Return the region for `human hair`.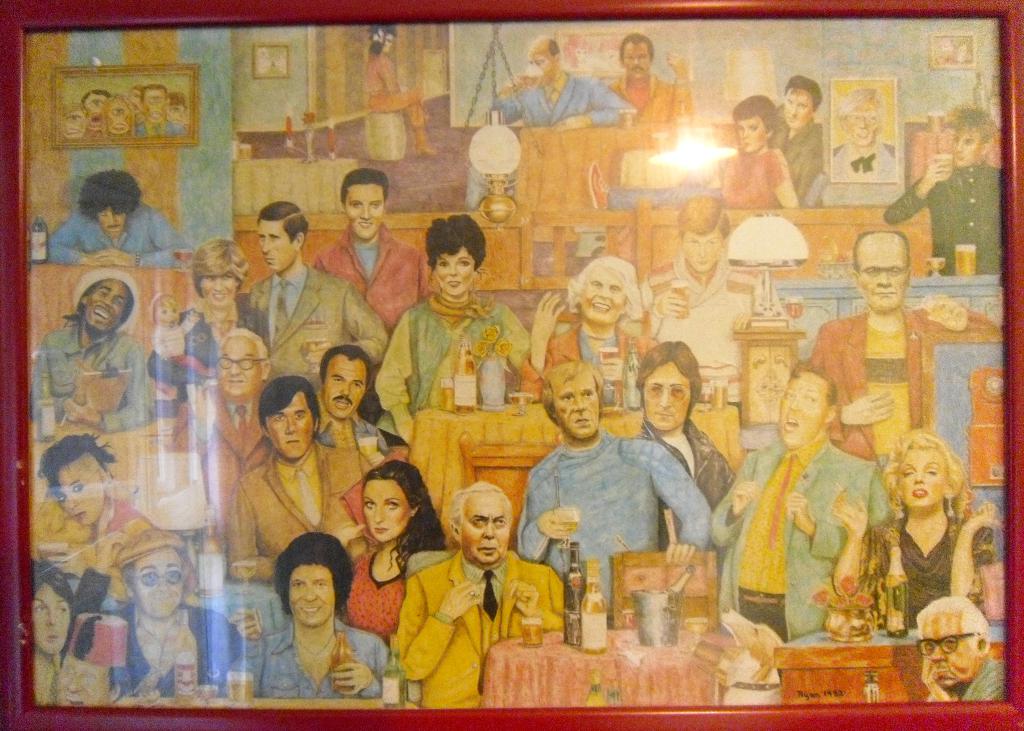
l=308, t=346, r=372, b=392.
